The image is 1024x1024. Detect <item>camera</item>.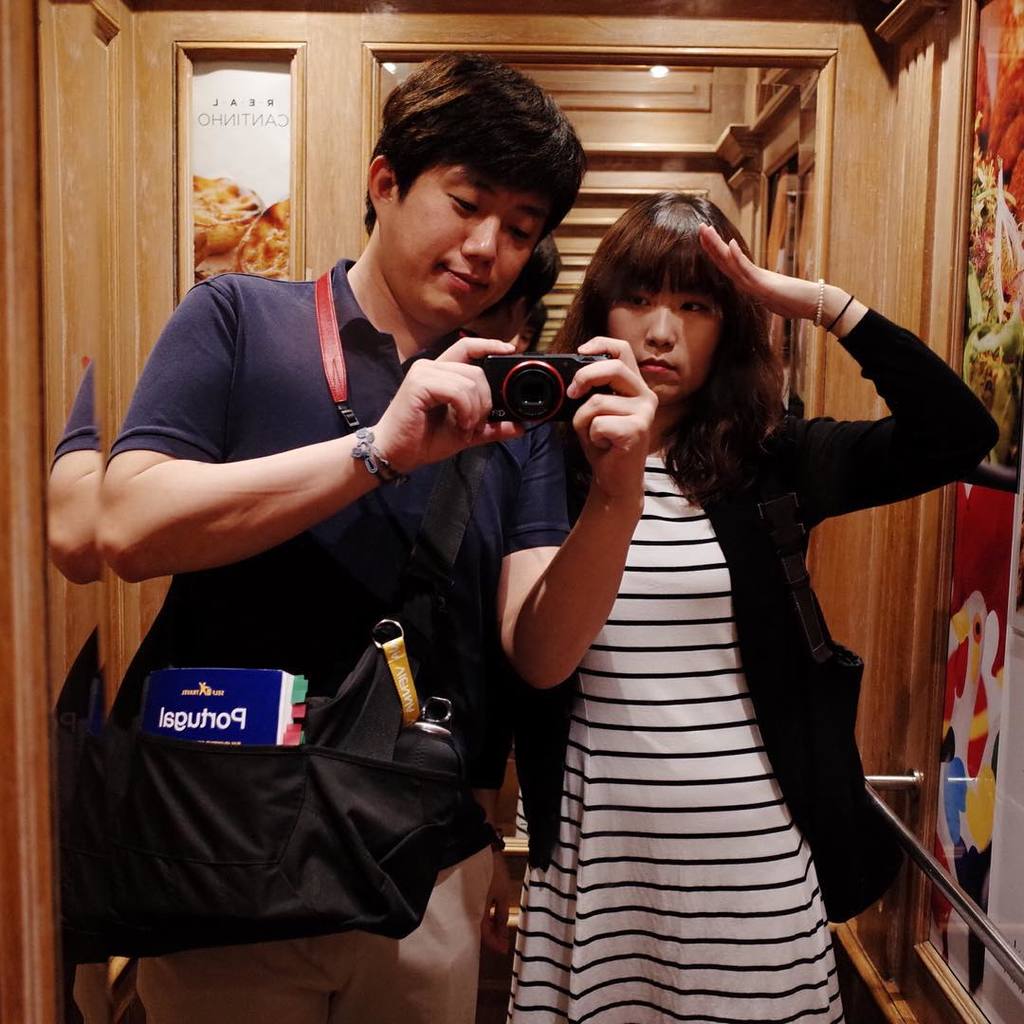
Detection: bbox=[470, 348, 608, 416].
